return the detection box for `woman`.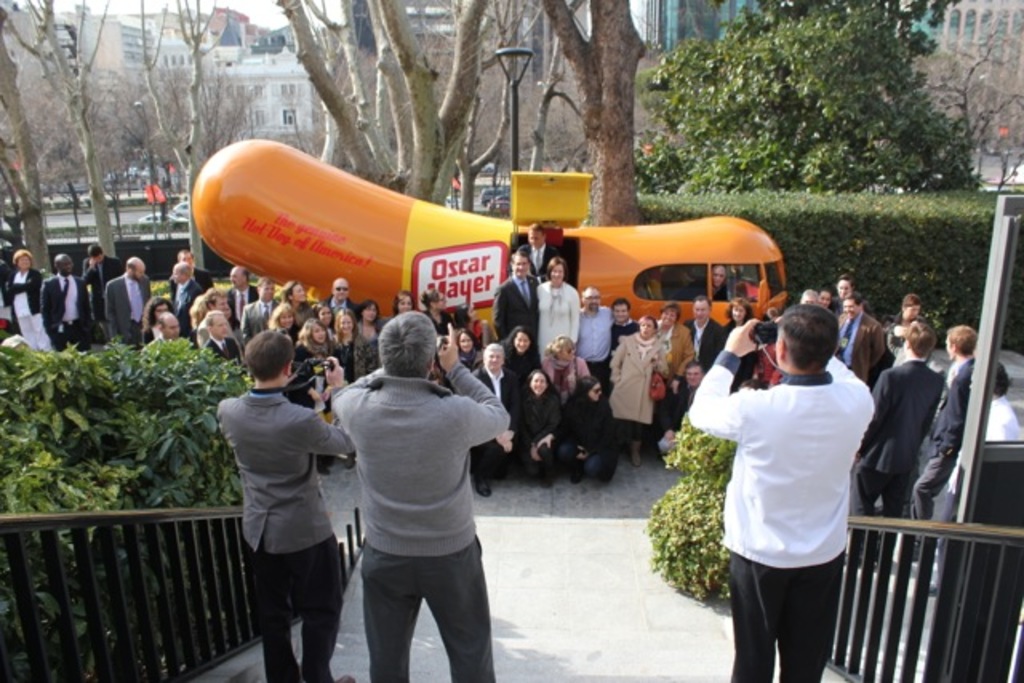
bbox=[395, 288, 418, 318].
